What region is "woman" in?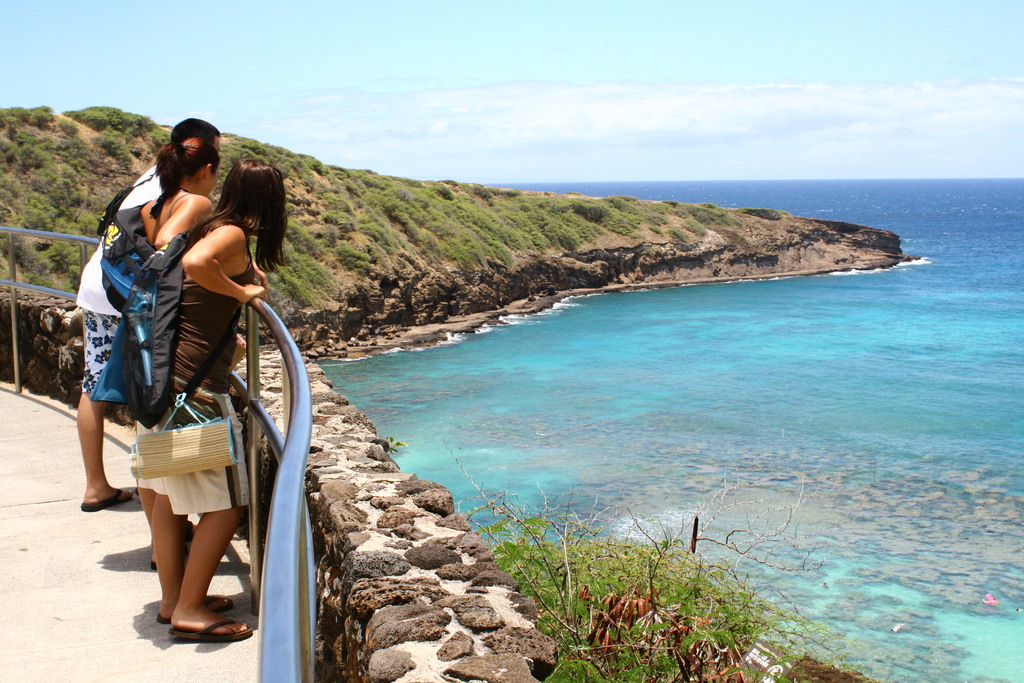
(x1=139, y1=142, x2=223, y2=573).
